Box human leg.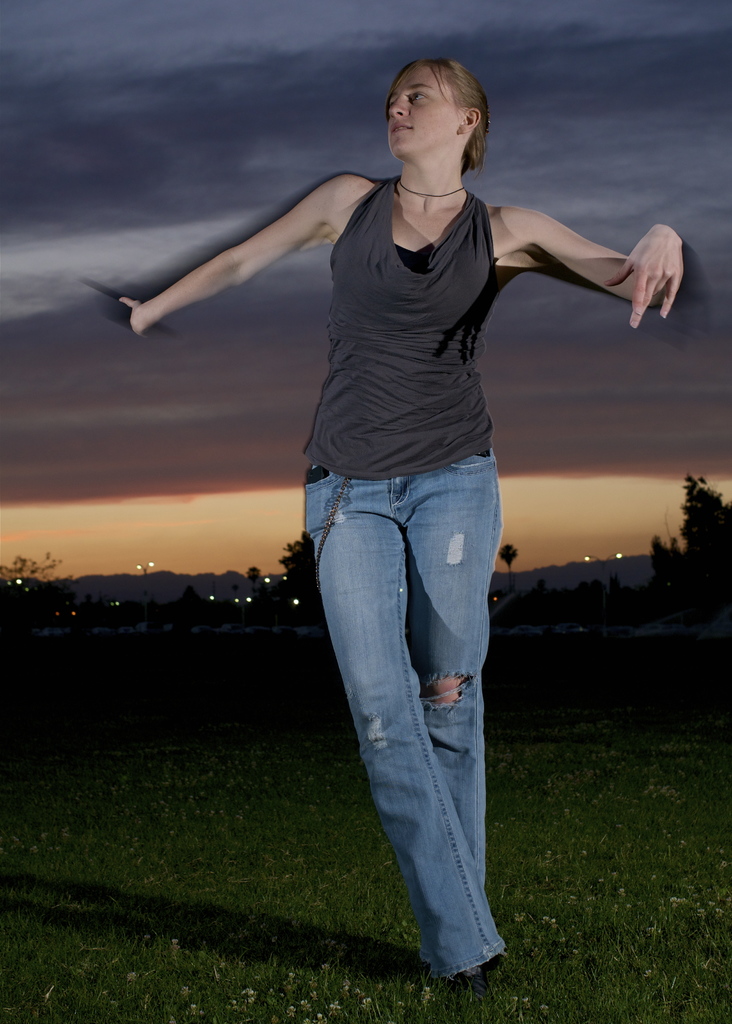
405/459/504/879.
